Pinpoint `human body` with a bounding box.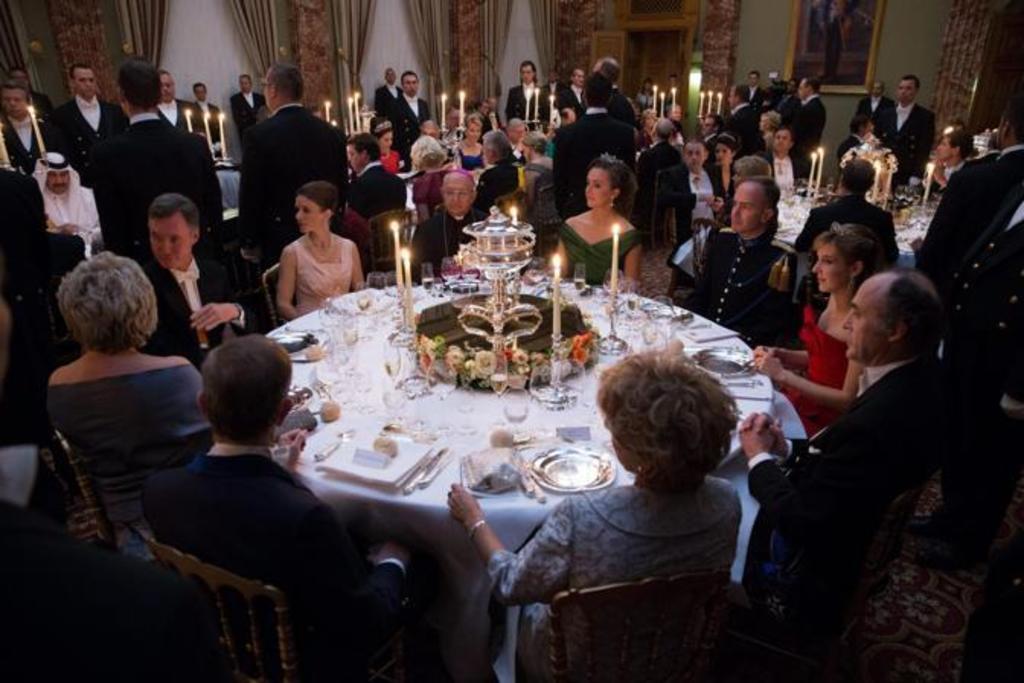
bbox=(724, 101, 753, 152).
